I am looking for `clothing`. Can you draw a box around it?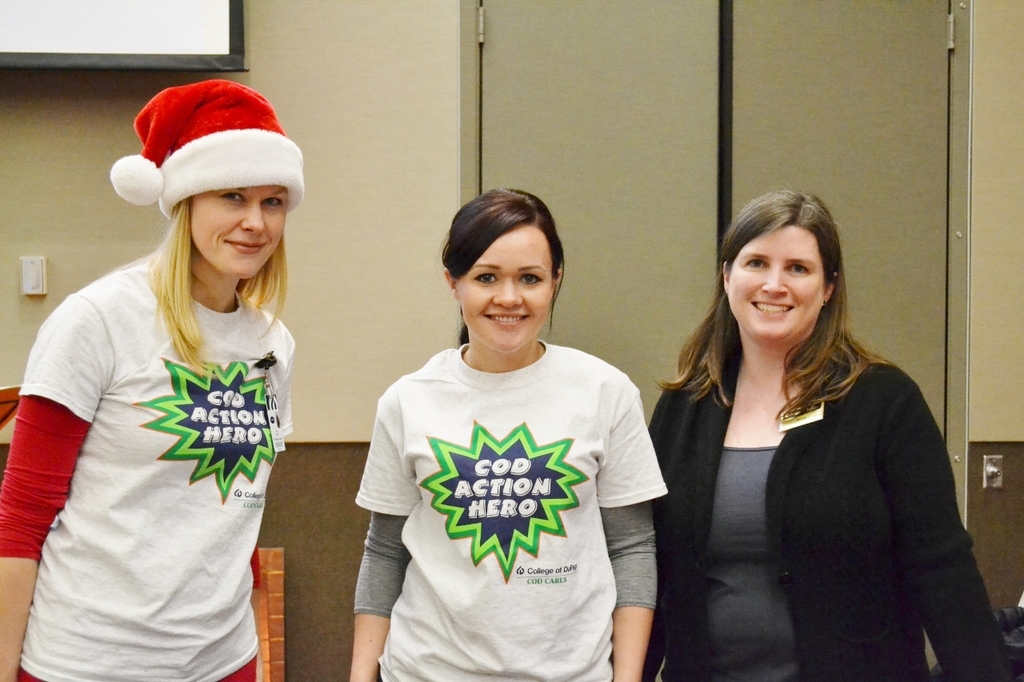
Sure, the bounding box is BBox(0, 253, 295, 681).
